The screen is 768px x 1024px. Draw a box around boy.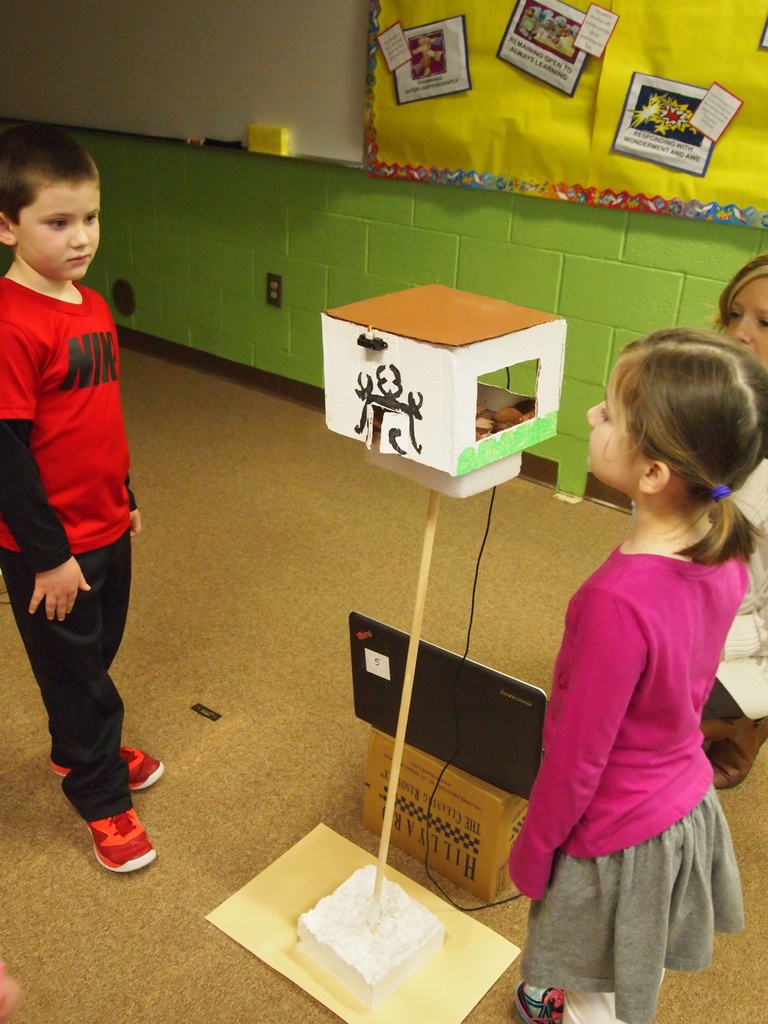
[0,111,170,867].
